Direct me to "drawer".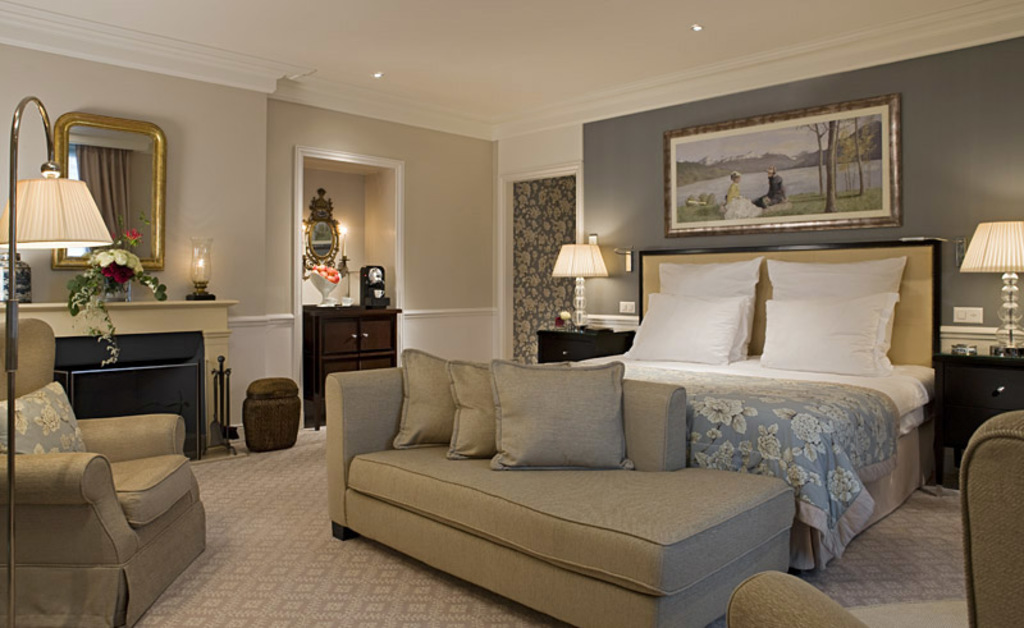
Direction: bbox(938, 367, 1023, 409).
